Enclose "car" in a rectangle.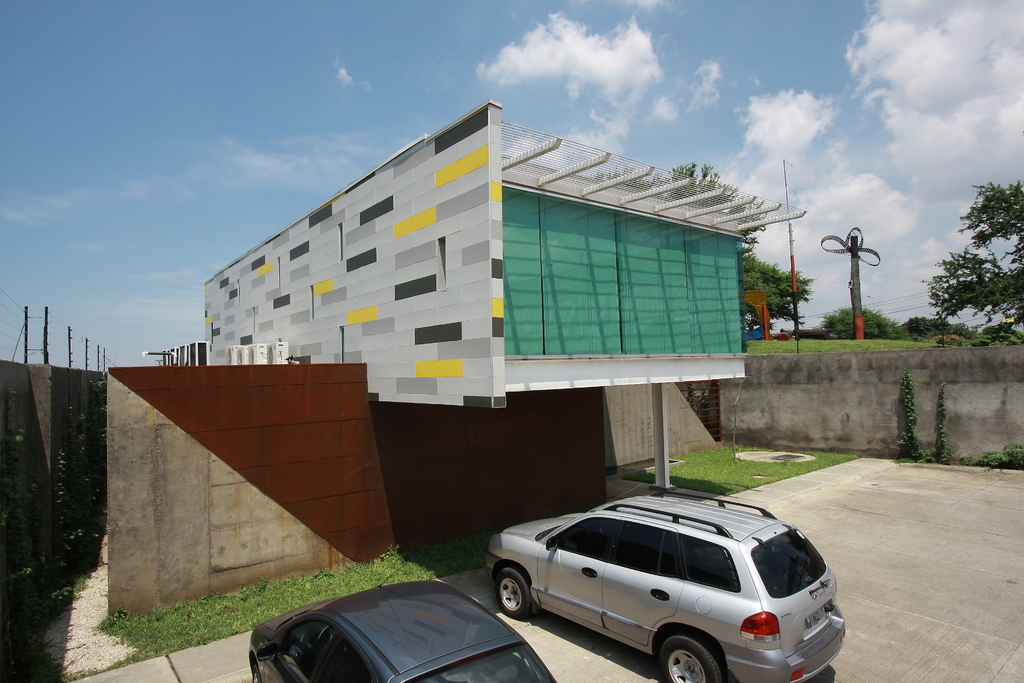
{"left": 243, "top": 568, "right": 556, "bottom": 682}.
